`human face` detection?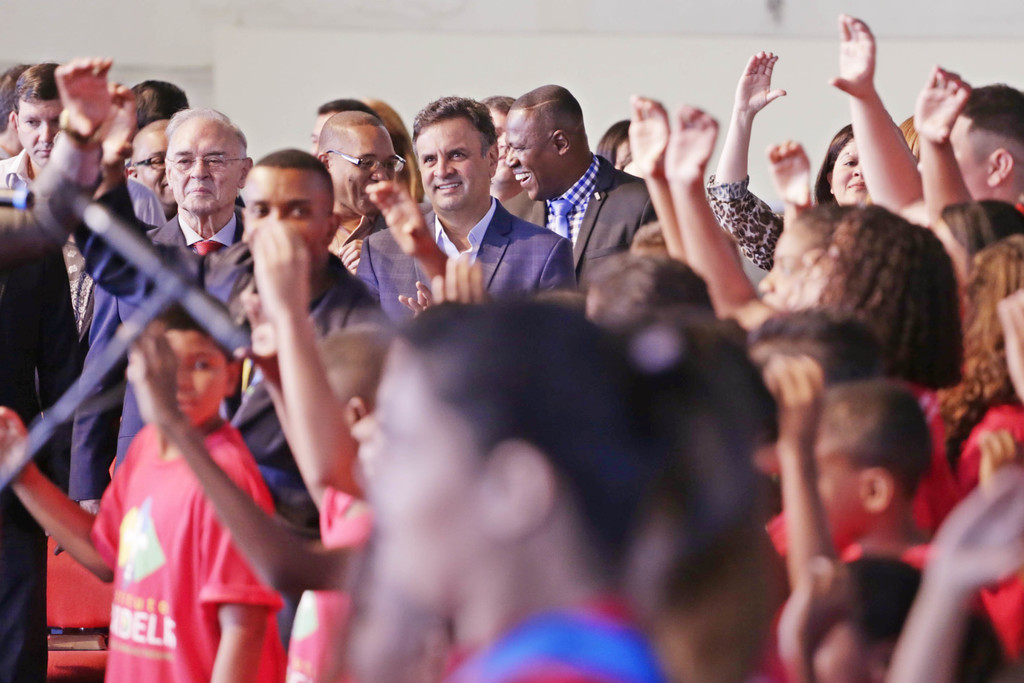
(x1=506, y1=110, x2=558, y2=199)
